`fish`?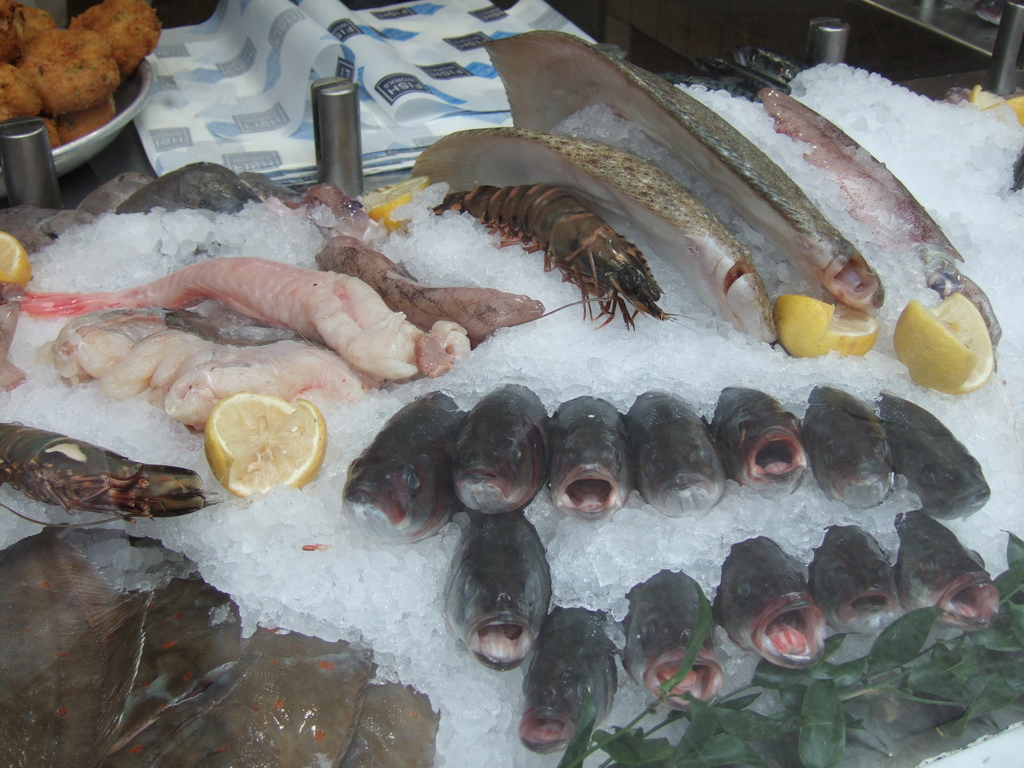
locate(421, 515, 558, 672)
